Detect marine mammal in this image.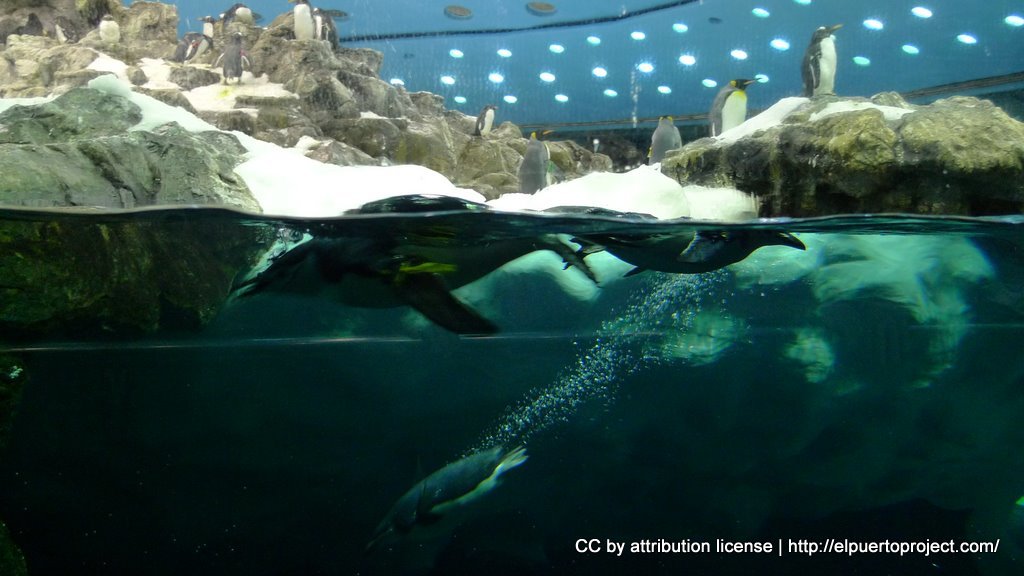
Detection: bbox(183, 27, 215, 68).
